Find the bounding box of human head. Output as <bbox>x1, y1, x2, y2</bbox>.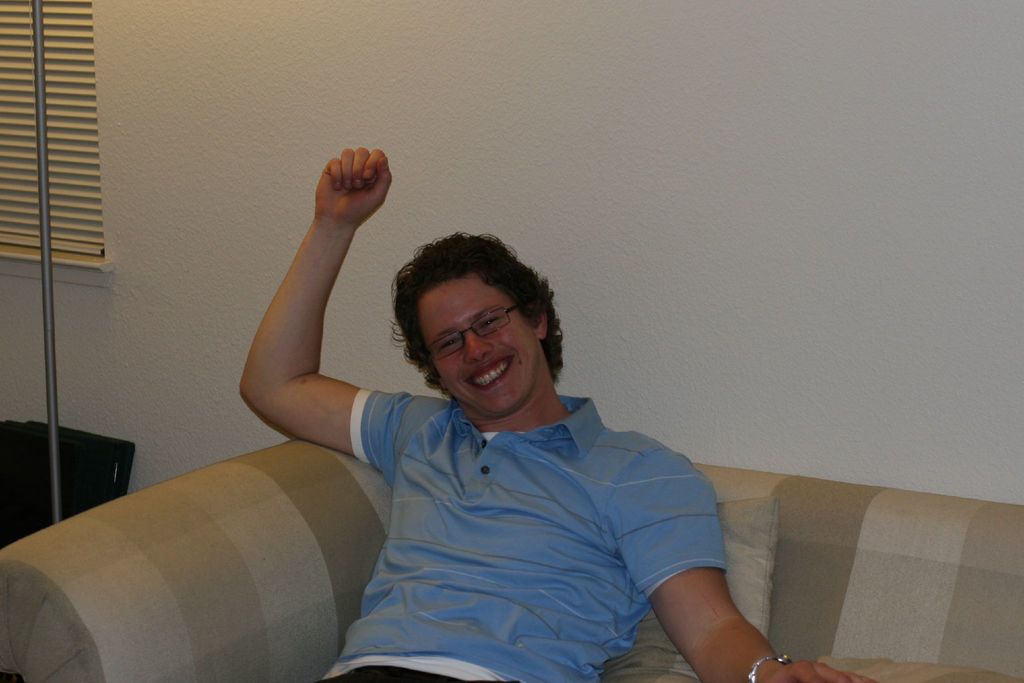
<bbox>386, 227, 563, 413</bbox>.
